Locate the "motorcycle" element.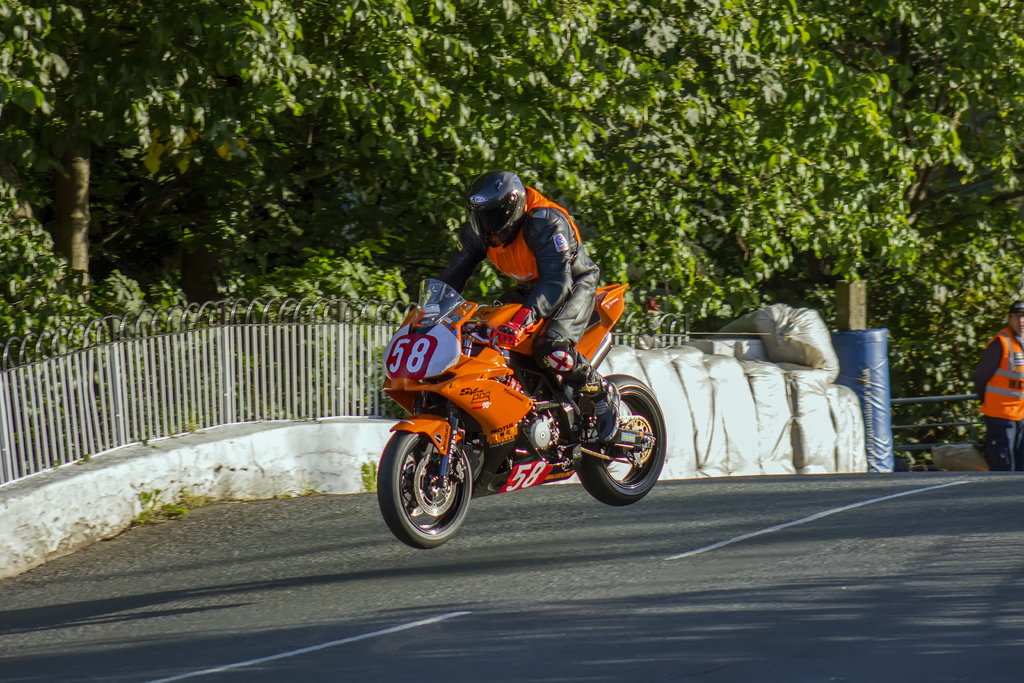
Element bbox: crop(378, 278, 668, 552).
